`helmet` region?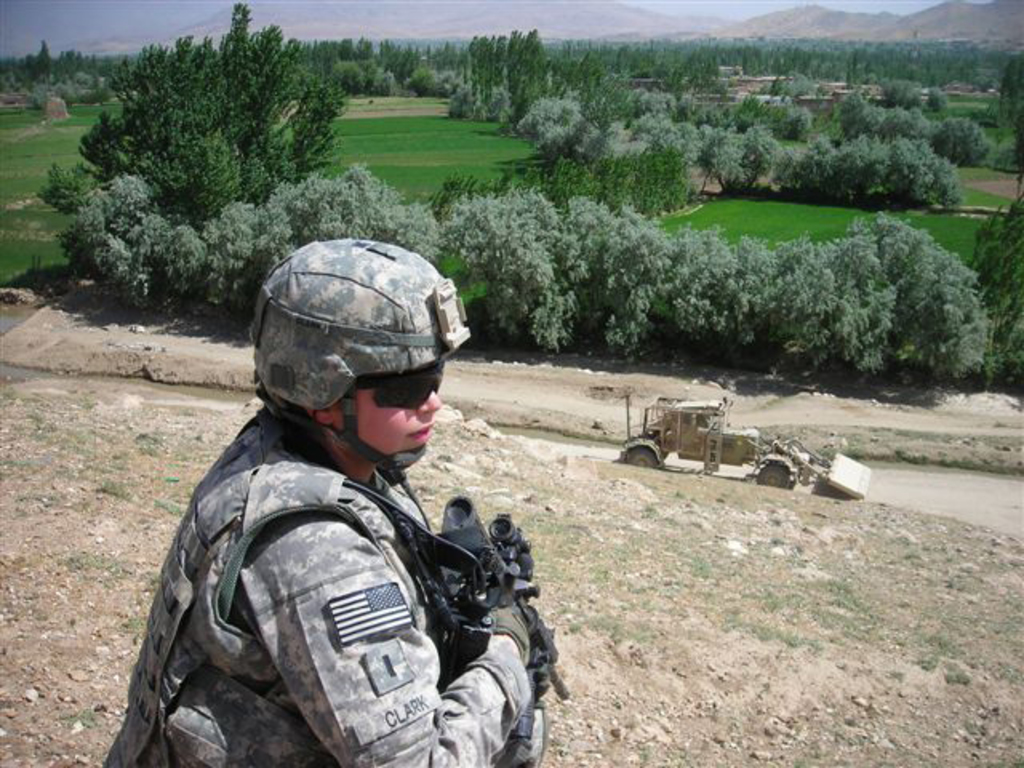
237:242:453:499
